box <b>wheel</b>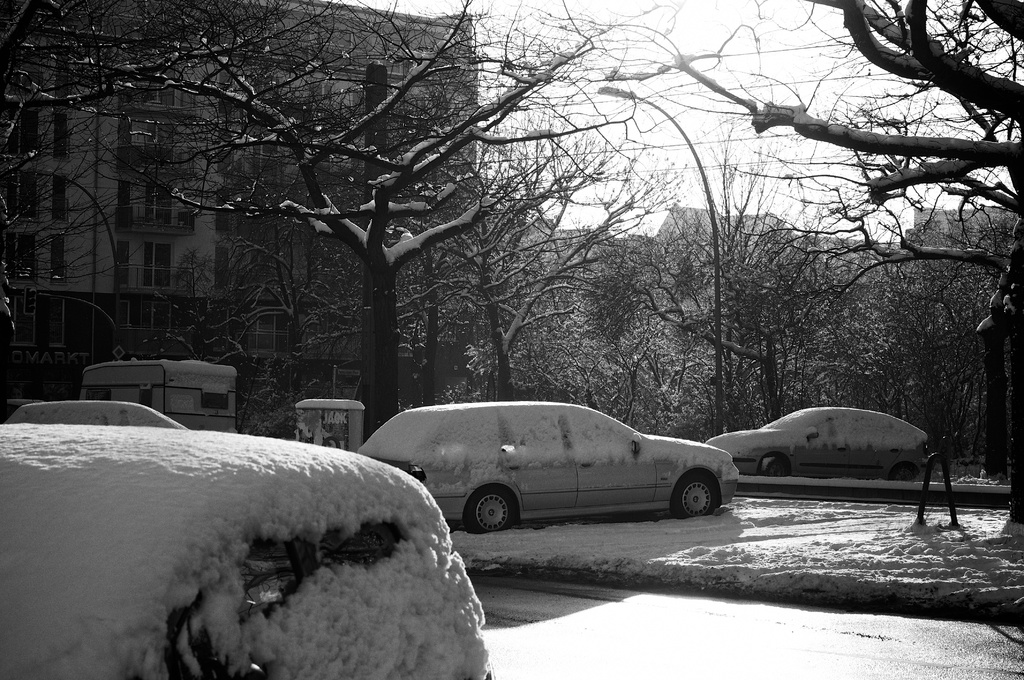
bbox(666, 471, 721, 521)
